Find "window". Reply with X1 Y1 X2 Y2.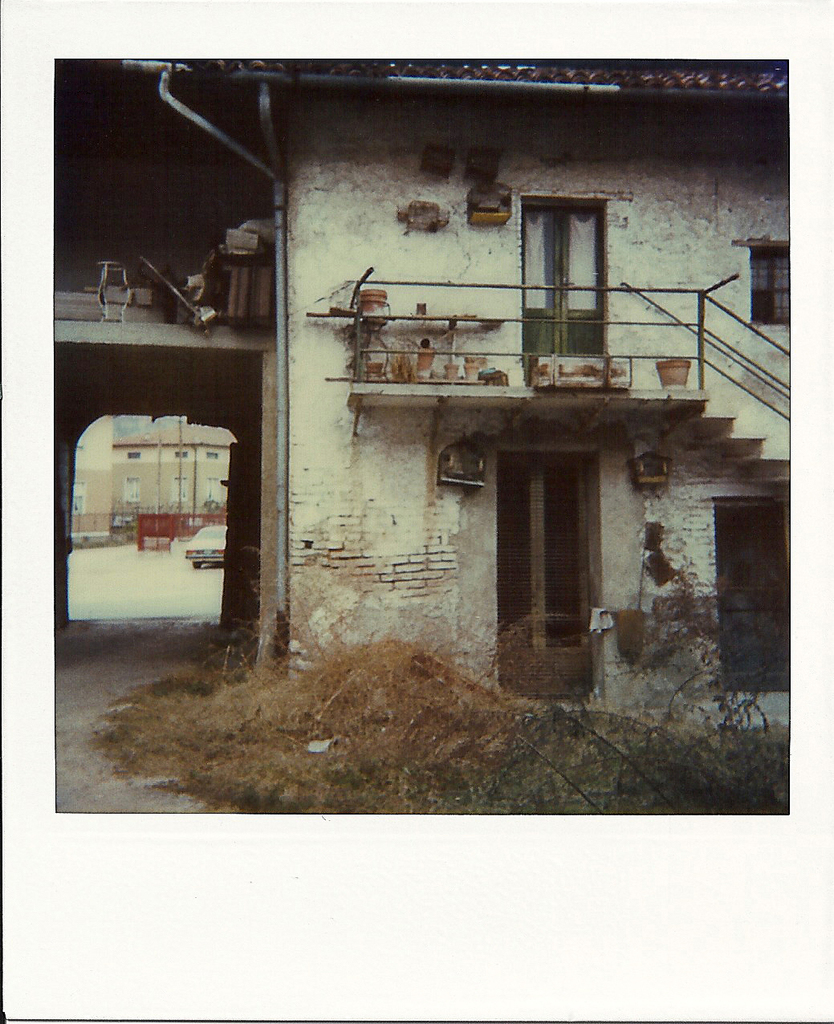
172 477 189 502.
